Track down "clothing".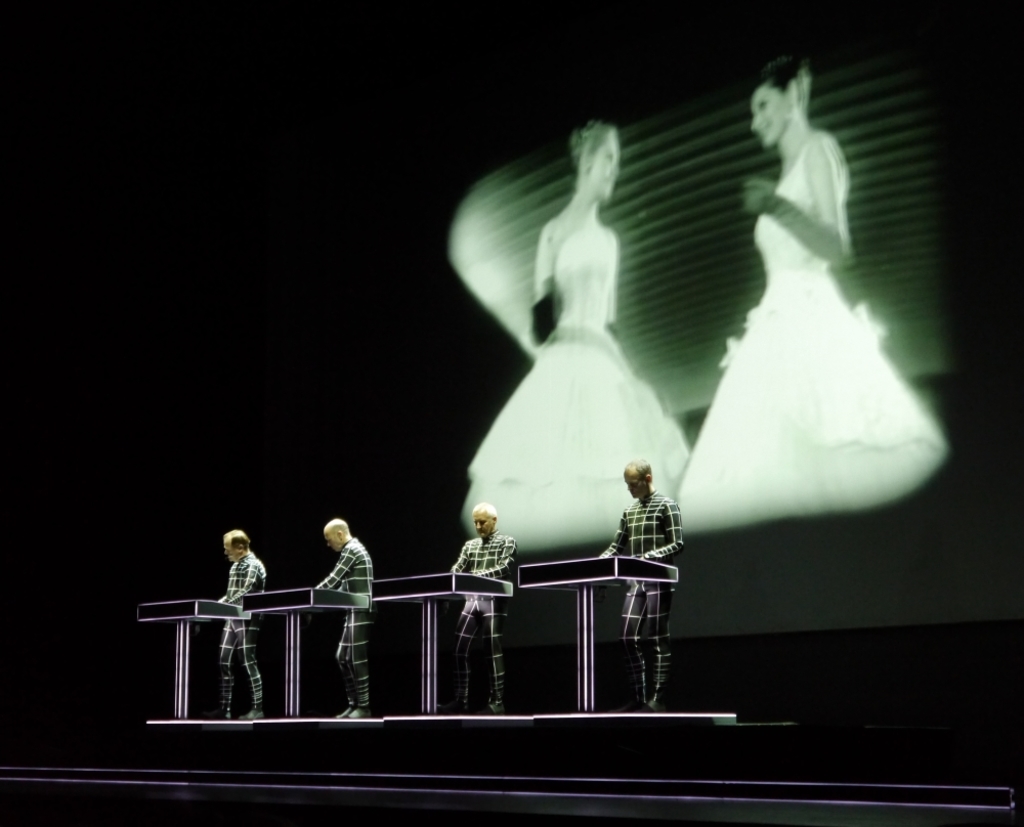
Tracked to [left=455, top=532, right=511, bottom=723].
